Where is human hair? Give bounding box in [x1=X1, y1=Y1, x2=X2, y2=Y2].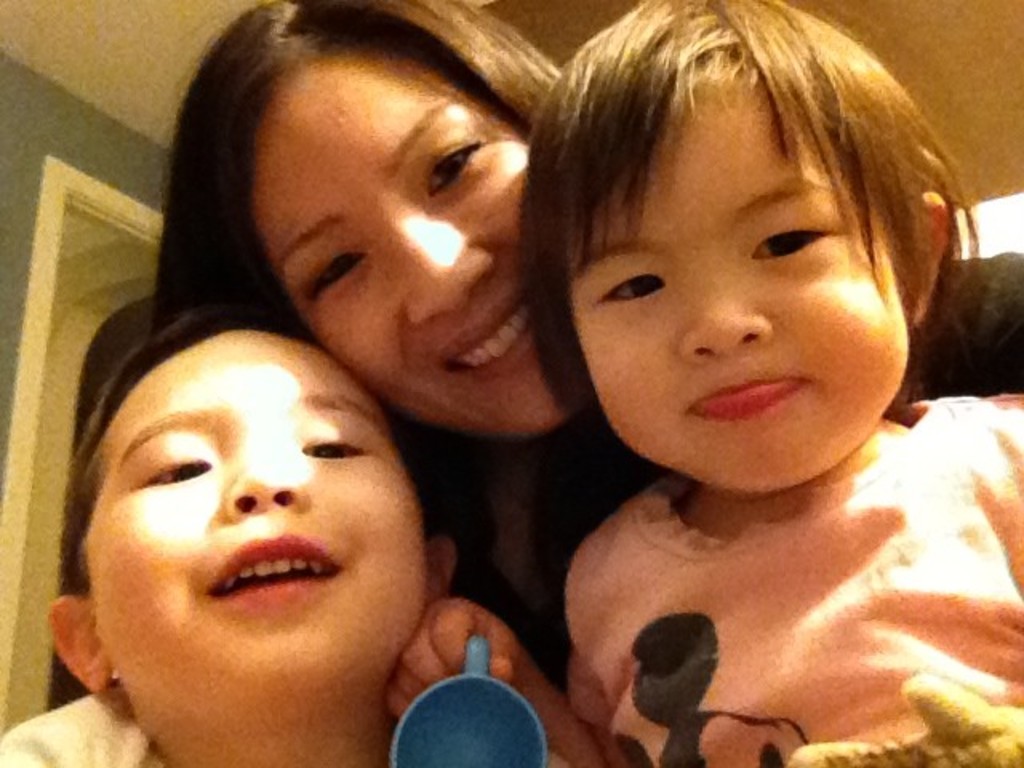
[x1=514, y1=0, x2=960, y2=432].
